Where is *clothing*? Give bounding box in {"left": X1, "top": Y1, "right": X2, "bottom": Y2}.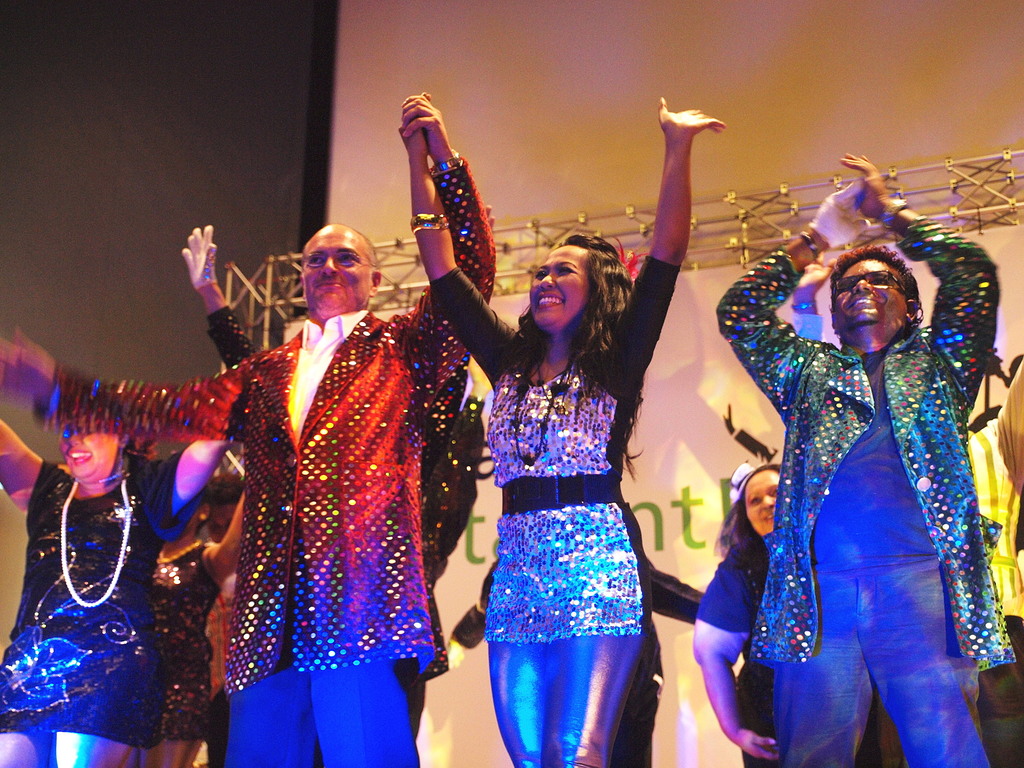
{"left": 707, "top": 209, "right": 1022, "bottom": 767}.
